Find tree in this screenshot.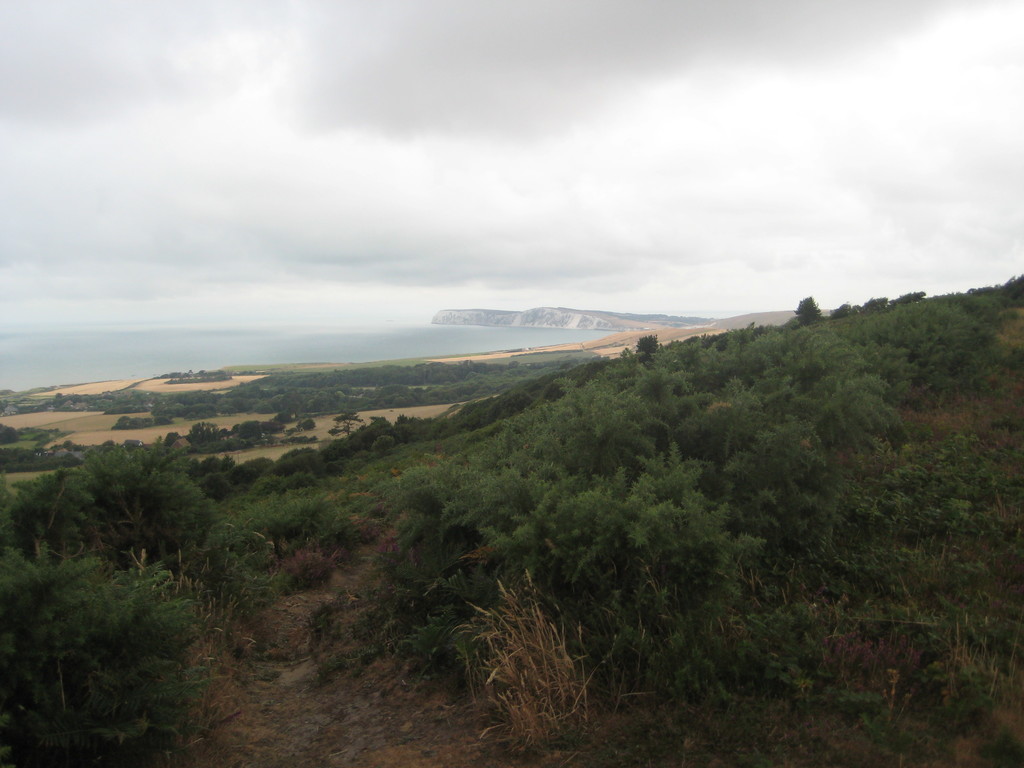
The bounding box for tree is x1=33, y1=427, x2=62, y2=444.
